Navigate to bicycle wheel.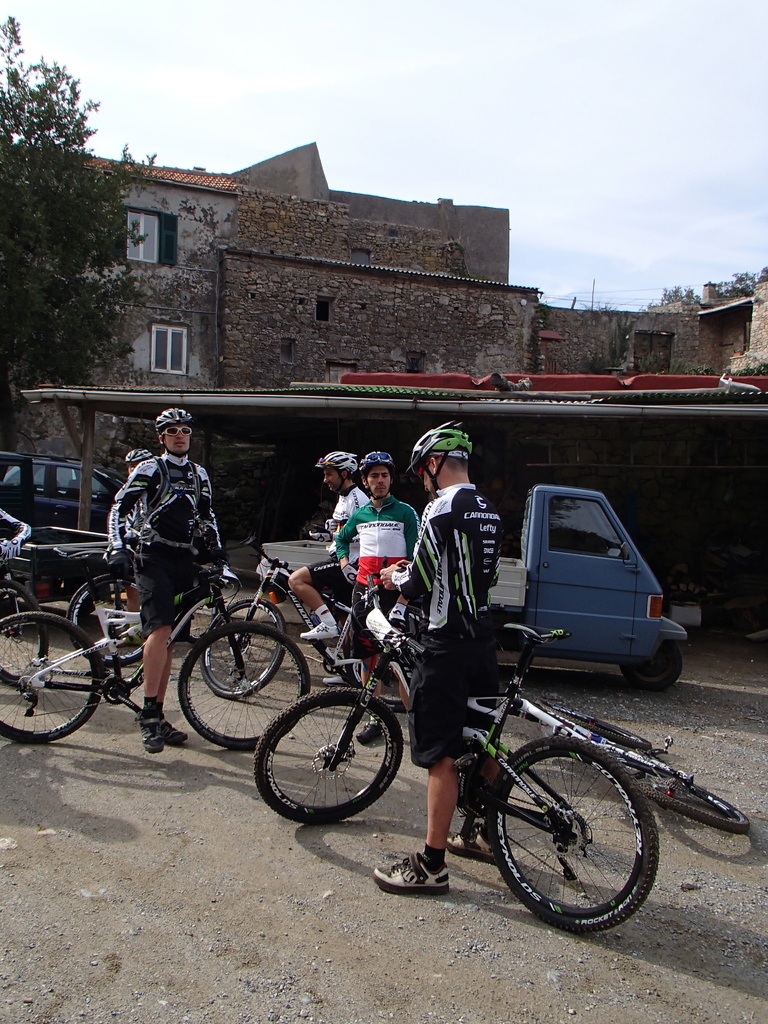
Navigation target: region(0, 584, 53, 687).
